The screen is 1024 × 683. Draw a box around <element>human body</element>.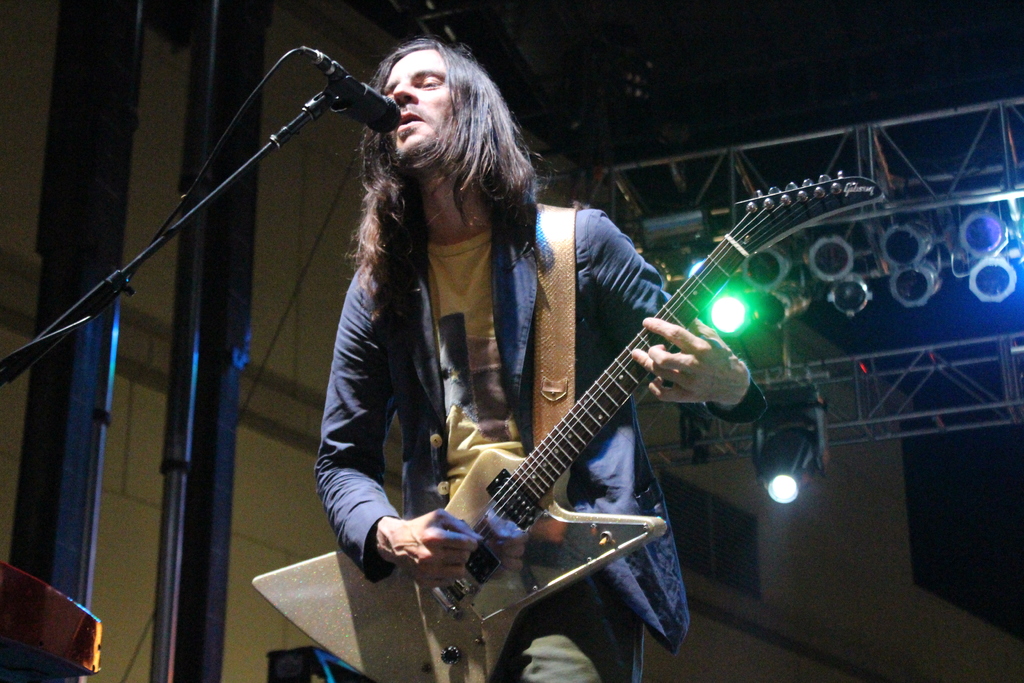
[left=269, top=35, right=822, bottom=682].
